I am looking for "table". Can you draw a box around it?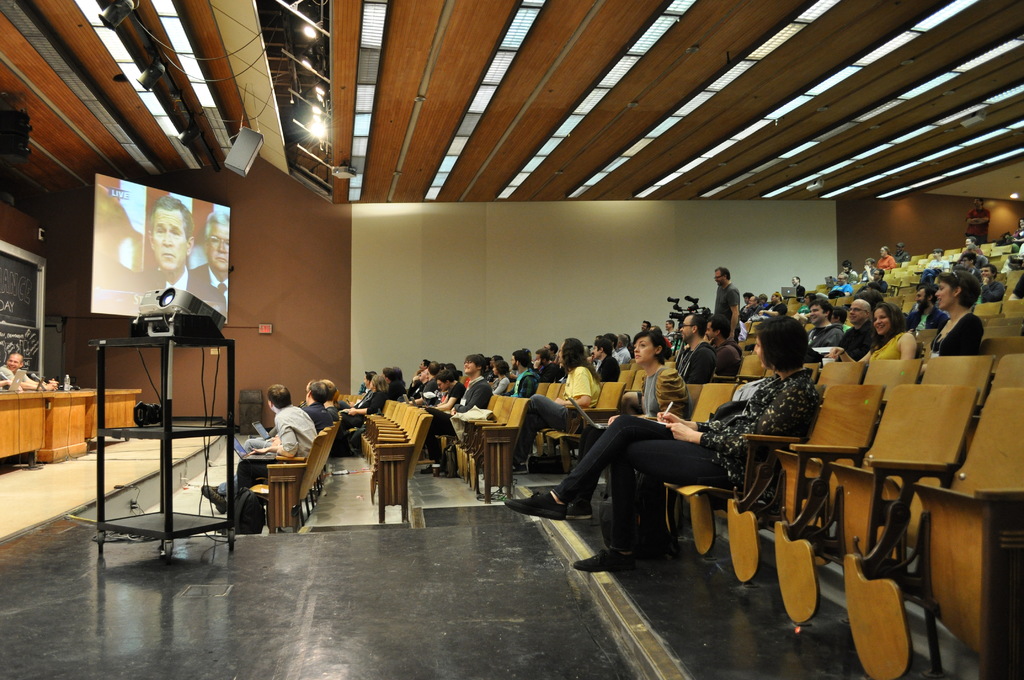
Sure, the bounding box is [0,390,52,473].
